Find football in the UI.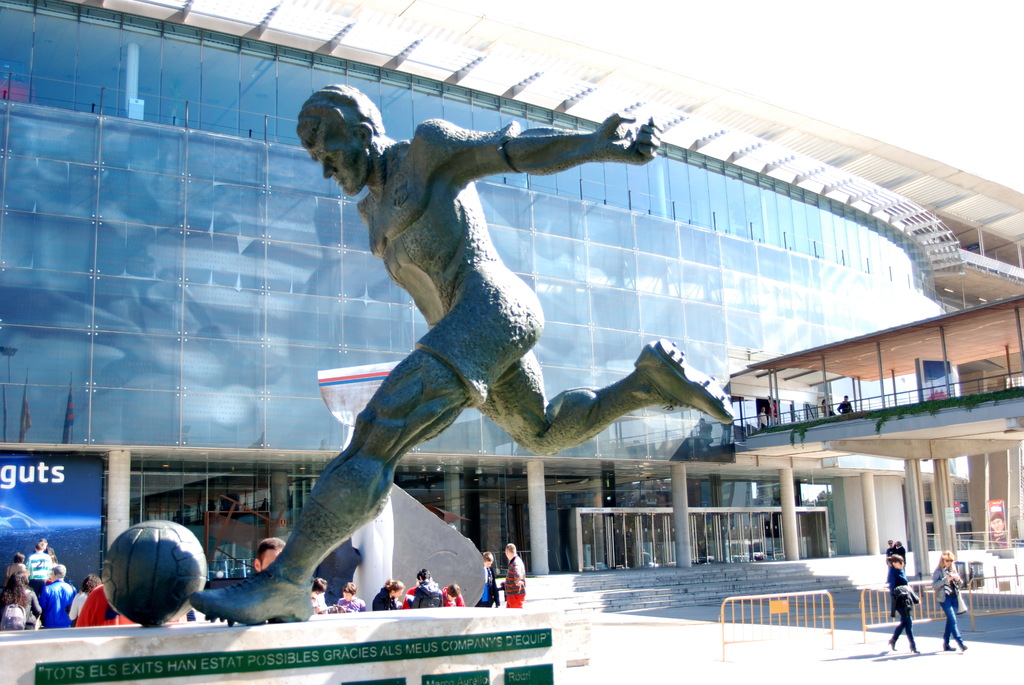
UI element at left=101, top=519, right=206, bottom=628.
